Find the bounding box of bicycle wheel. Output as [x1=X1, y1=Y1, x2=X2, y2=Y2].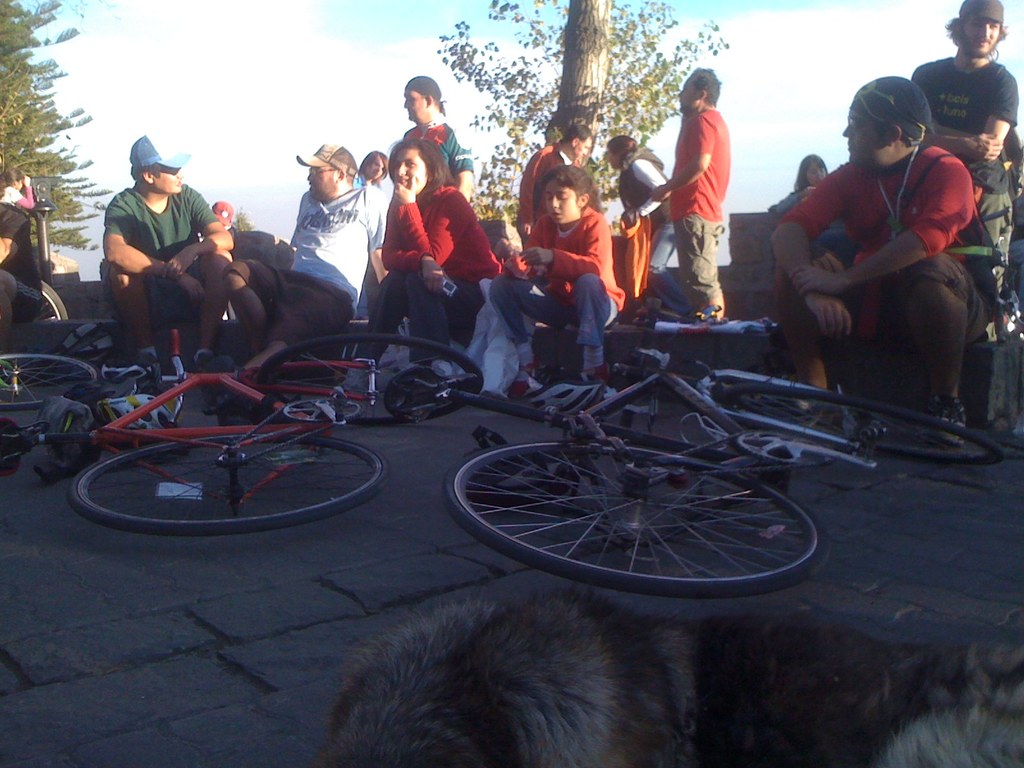
[x1=79, y1=412, x2=365, y2=535].
